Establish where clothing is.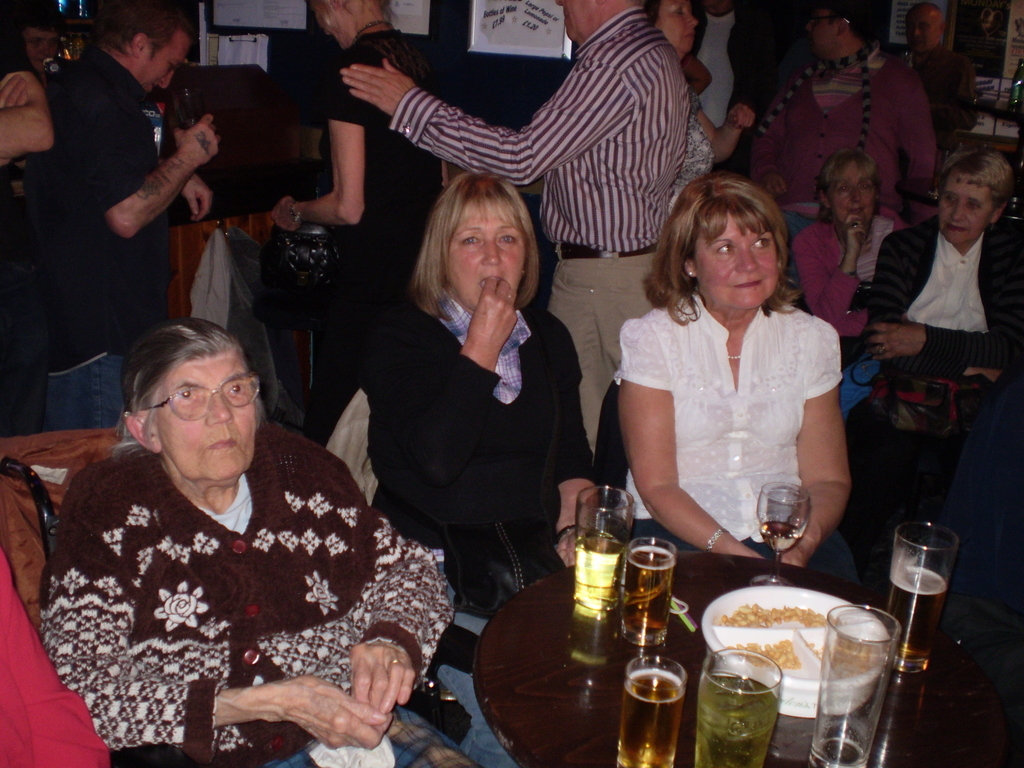
Established at 36 33 174 433.
